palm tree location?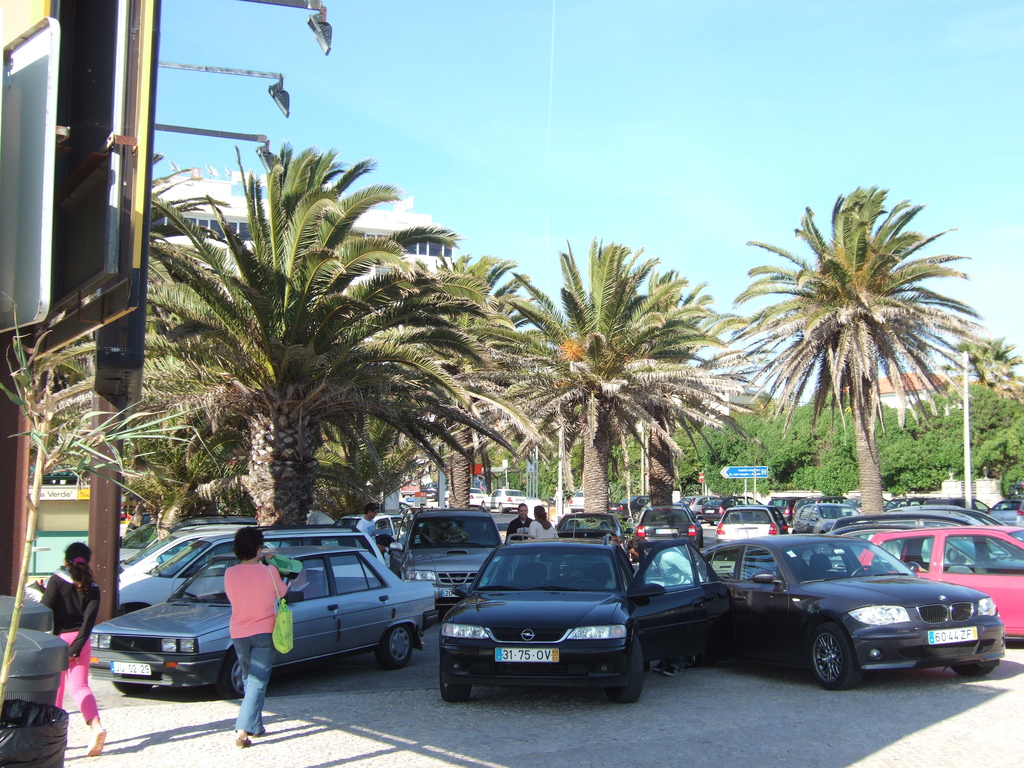
[134,161,493,505]
